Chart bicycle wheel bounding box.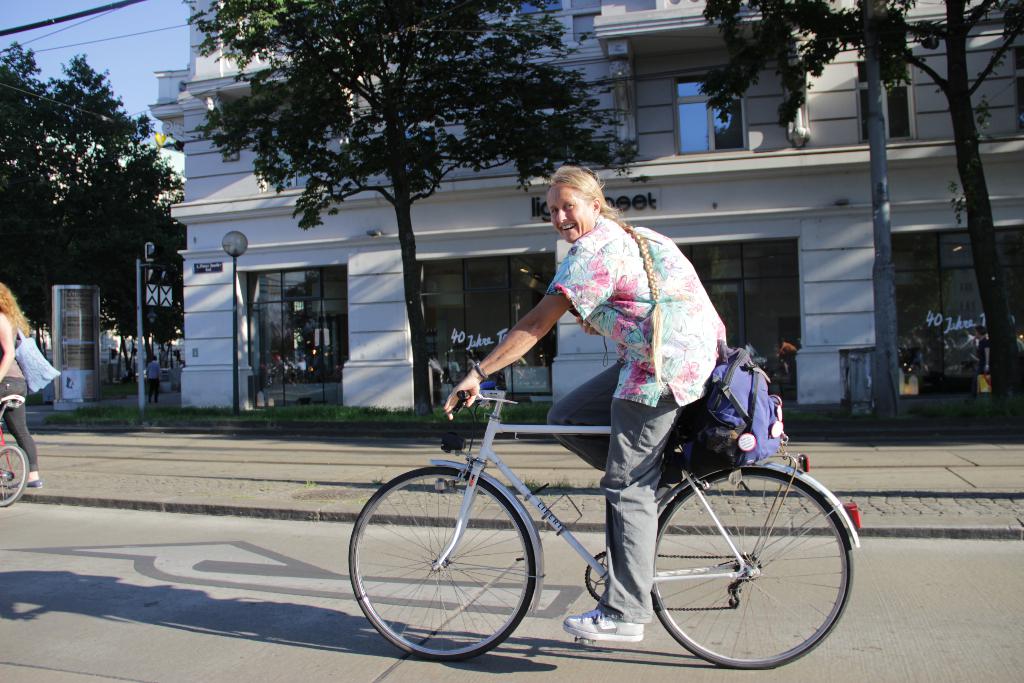
Charted: box(646, 464, 852, 675).
